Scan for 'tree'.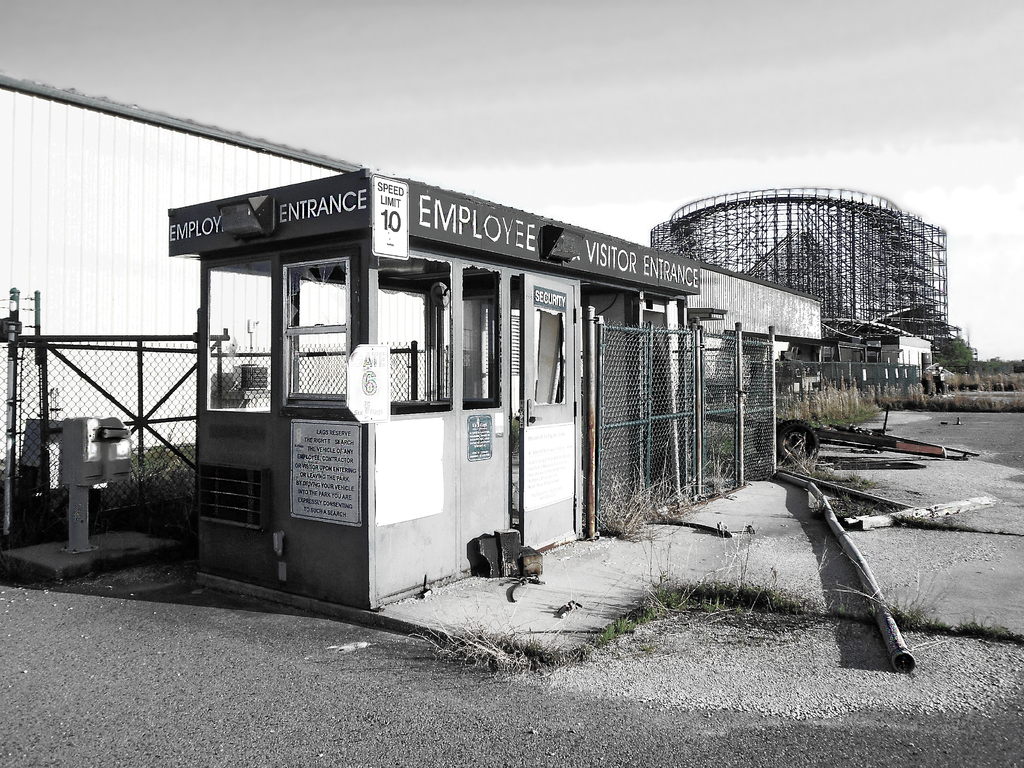
Scan result: 975:355:1012:376.
